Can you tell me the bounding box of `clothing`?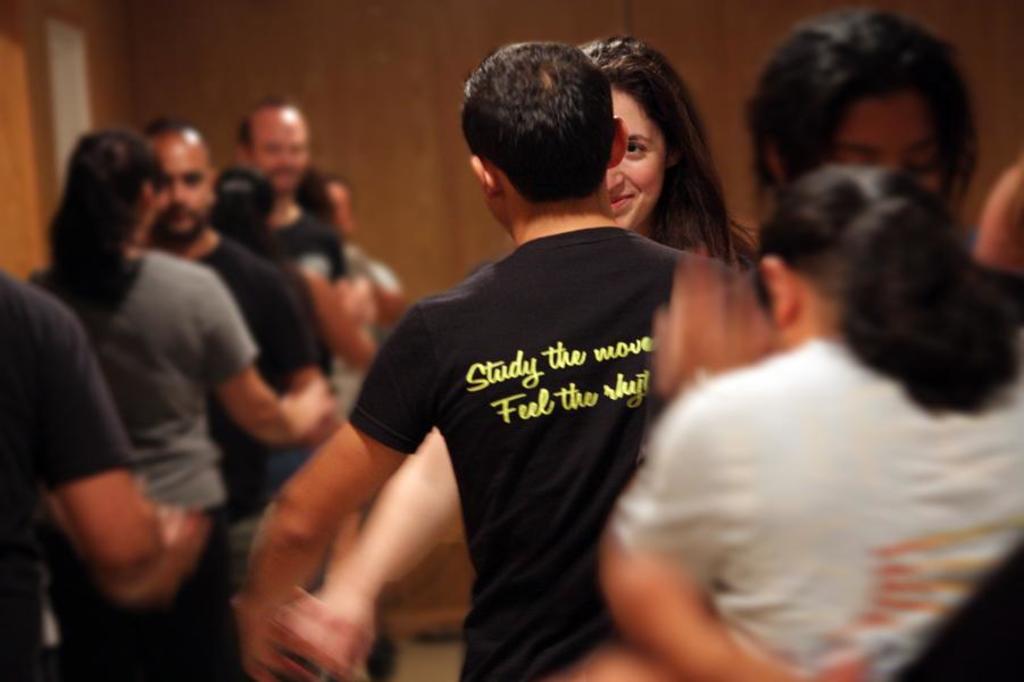
bbox=(605, 330, 1022, 681).
